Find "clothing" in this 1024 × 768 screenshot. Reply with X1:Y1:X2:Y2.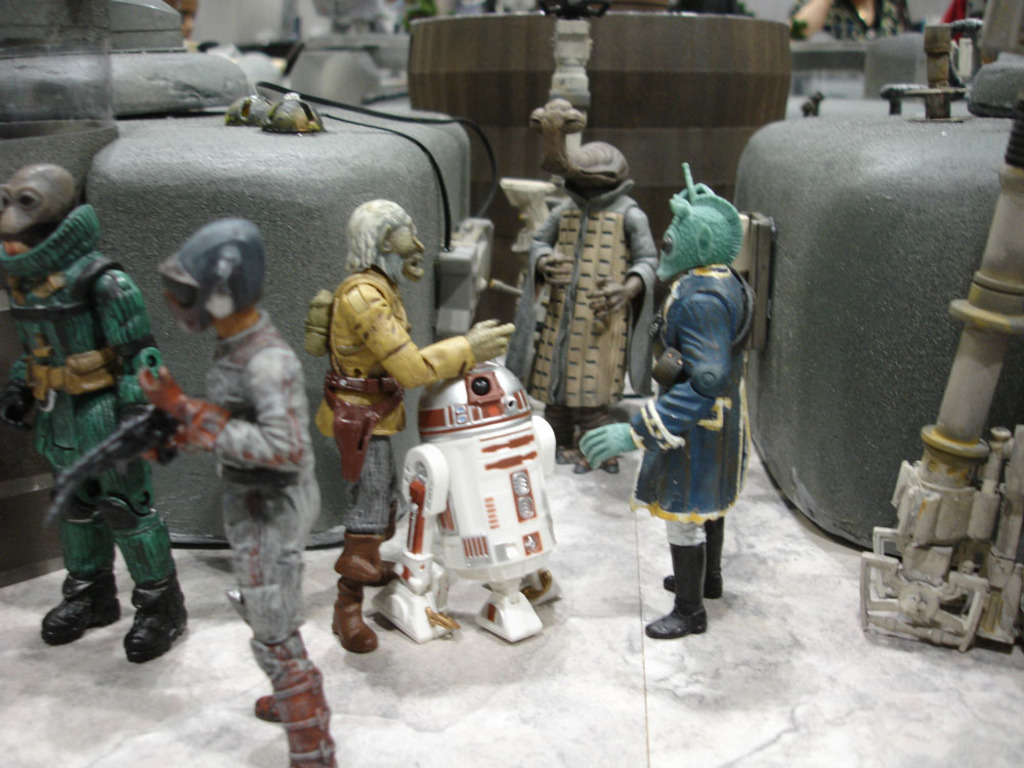
173:298:334:767.
